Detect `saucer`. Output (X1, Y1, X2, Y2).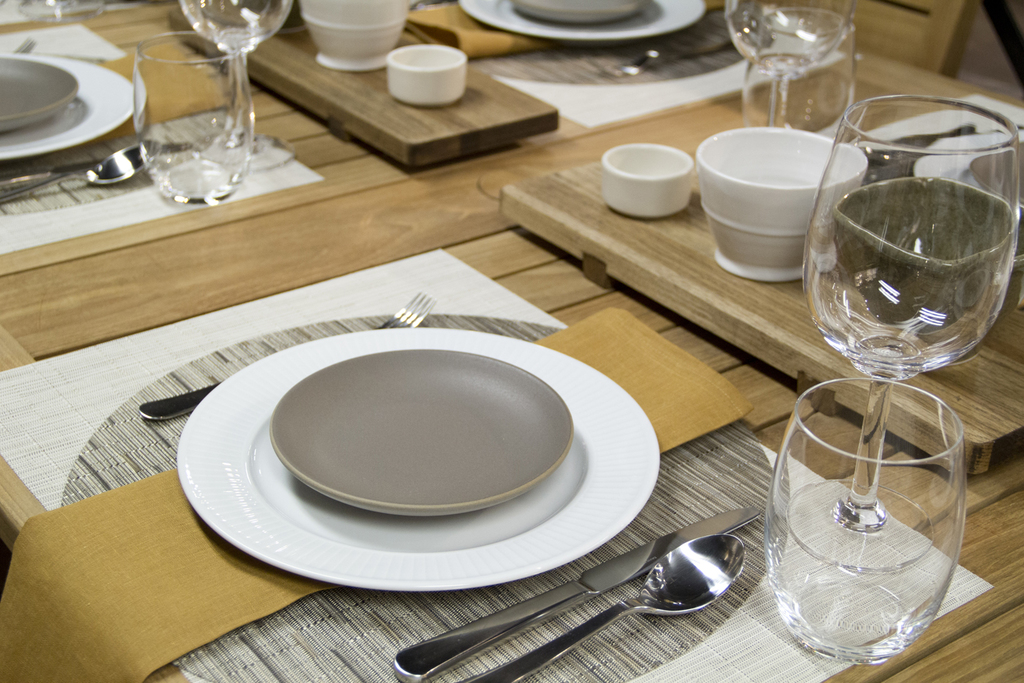
(509, 0, 650, 27).
